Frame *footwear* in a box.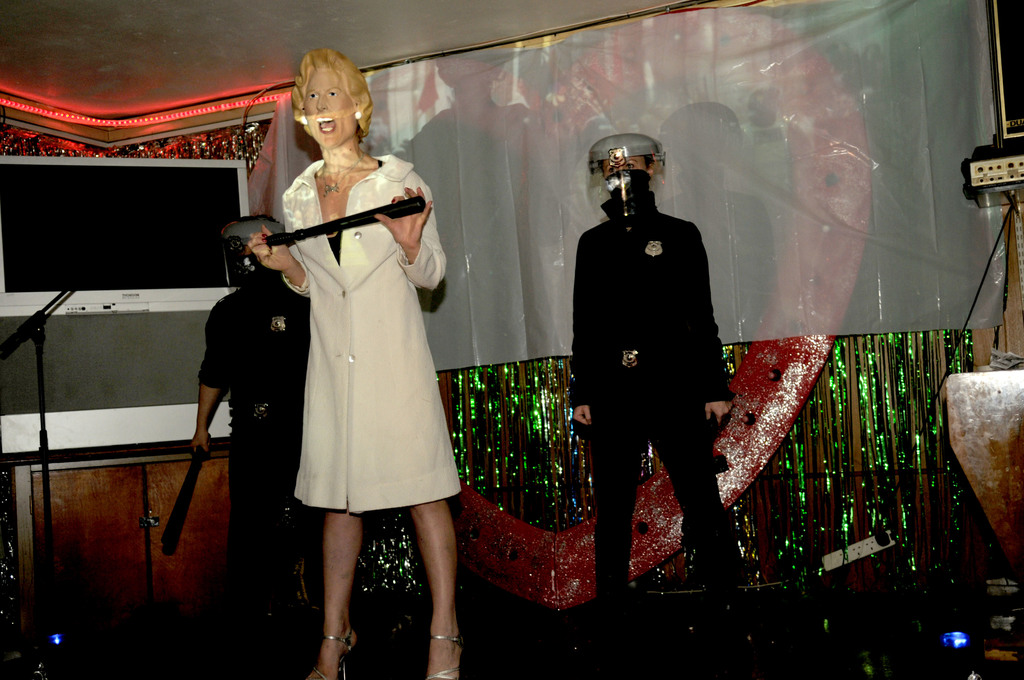
x1=314, y1=615, x2=358, y2=679.
